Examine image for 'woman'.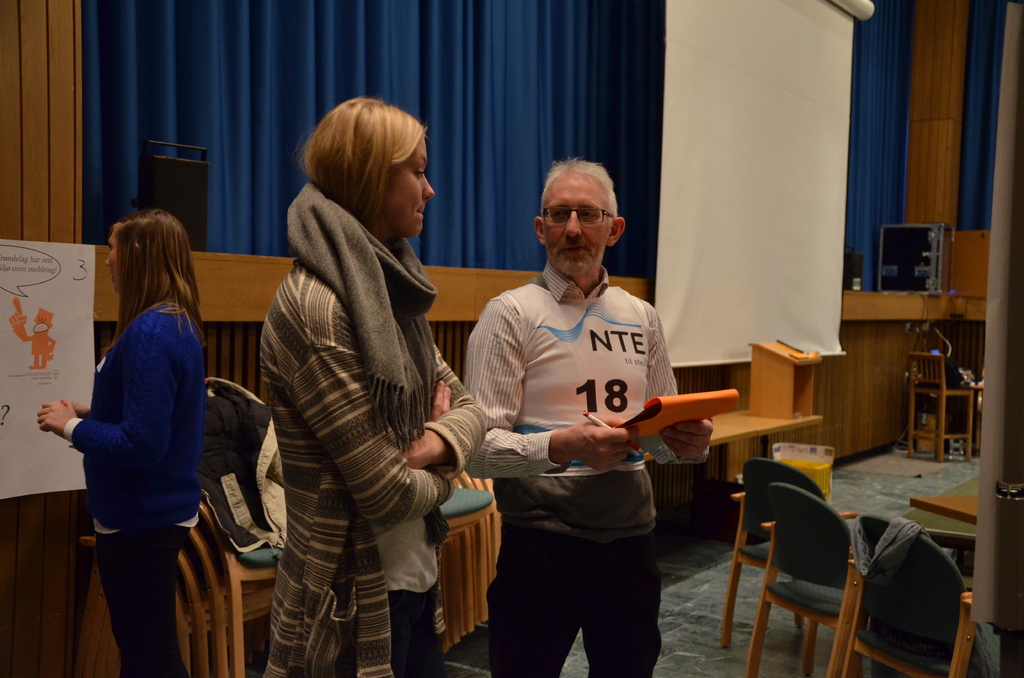
Examination result: rect(260, 95, 488, 677).
